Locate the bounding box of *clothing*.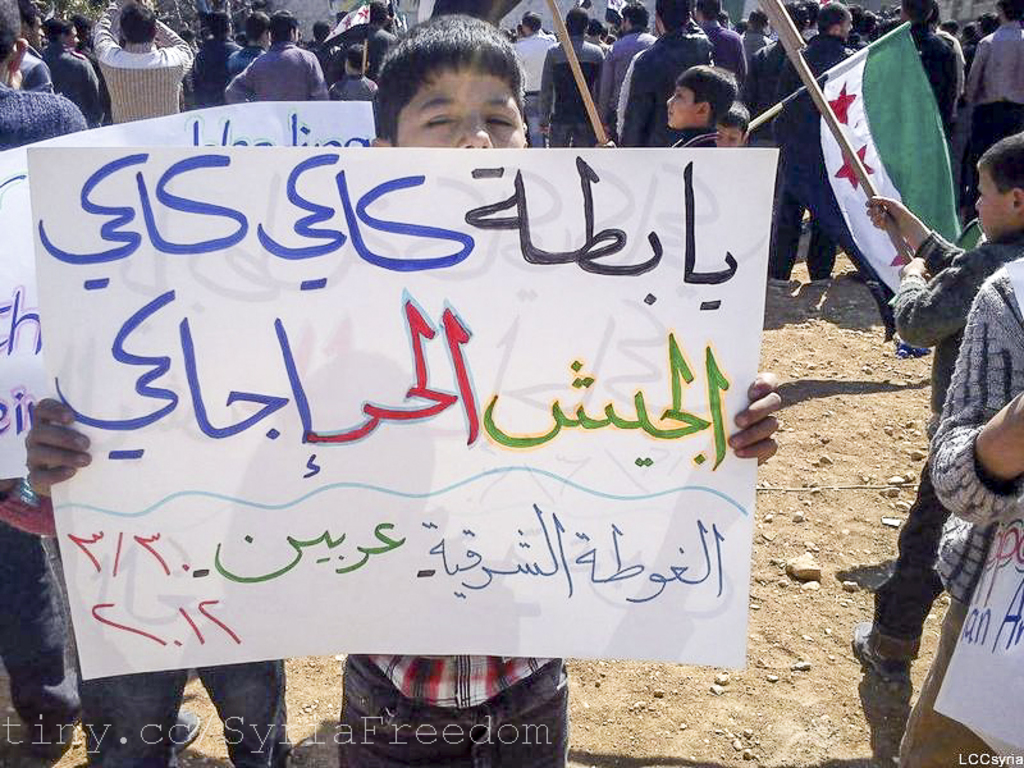
Bounding box: crop(0, 474, 88, 753).
